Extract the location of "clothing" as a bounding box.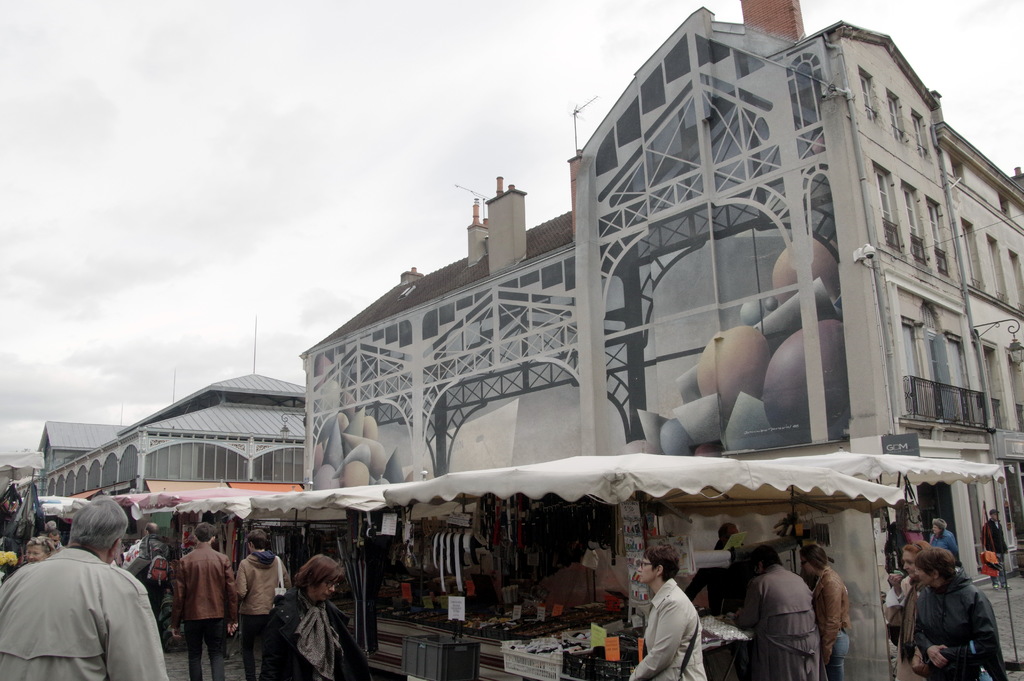
rect(263, 587, 375, 680).
